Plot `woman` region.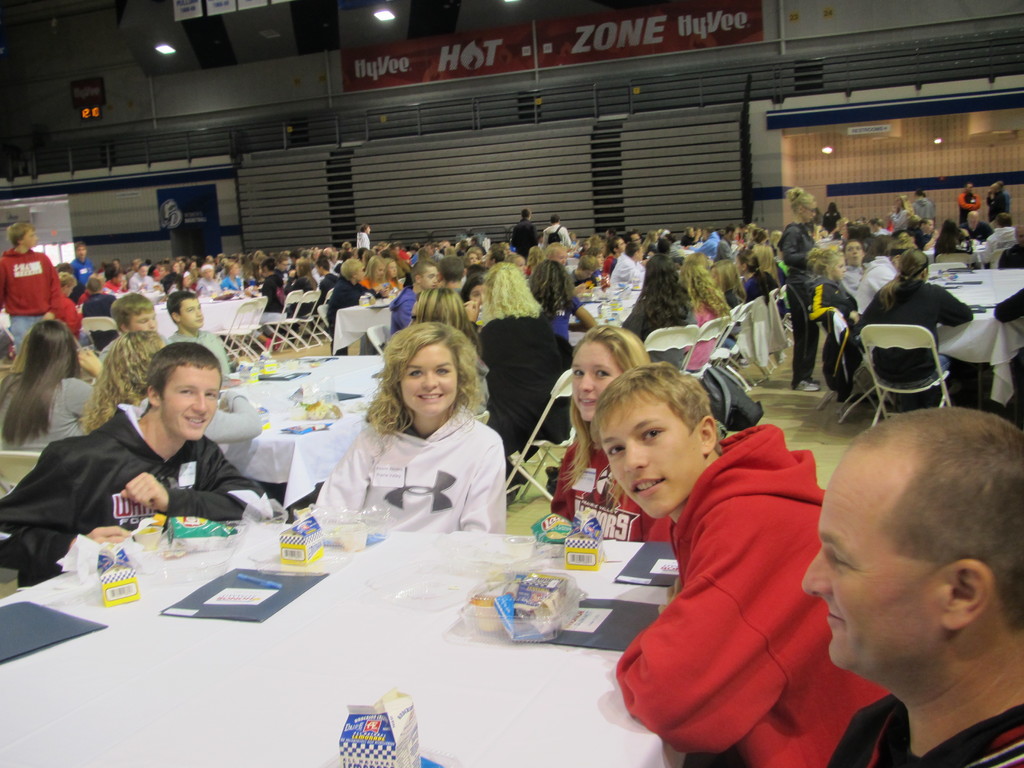
Plotted at pyautogui.locateOnScreen(805, 247, 862, 358).
